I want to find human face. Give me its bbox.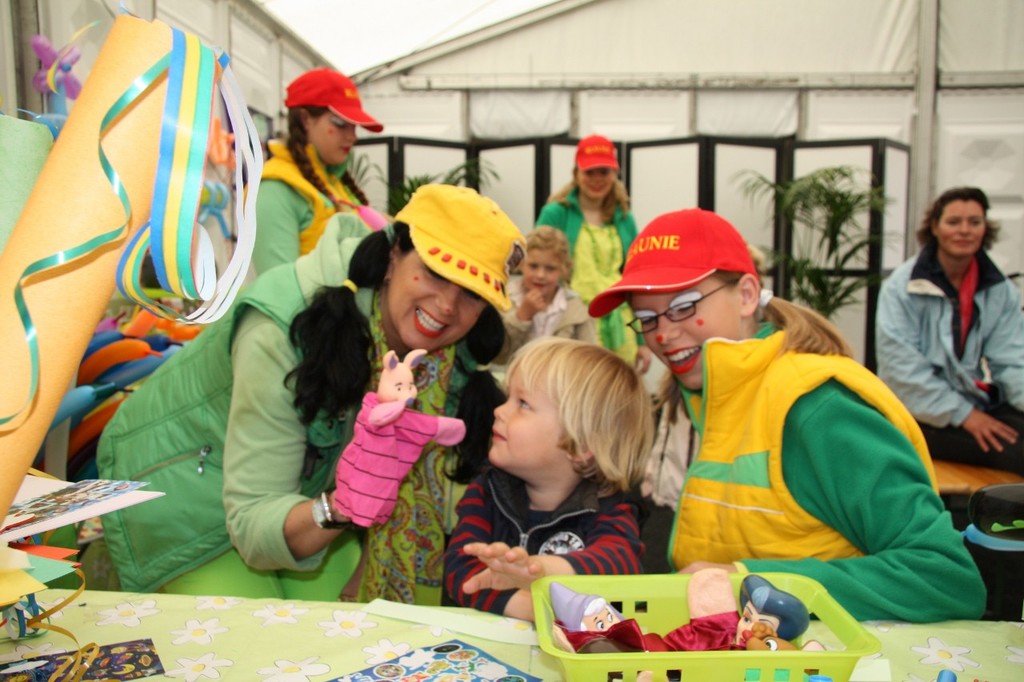
Rect(938, 197, 984, 252).
